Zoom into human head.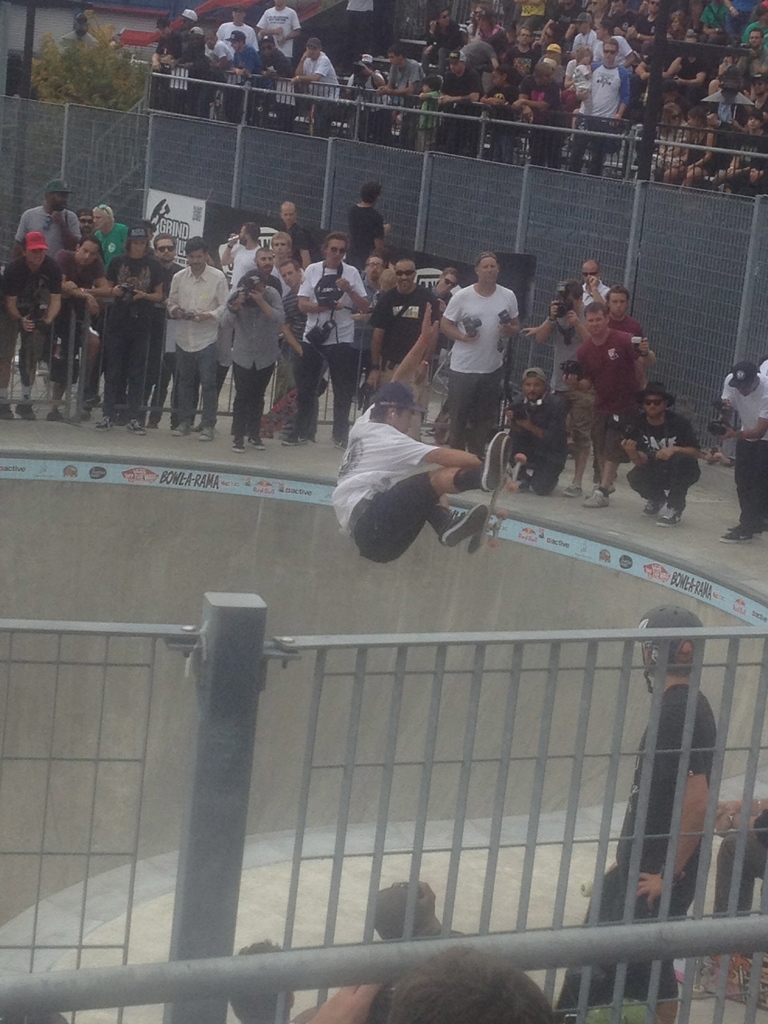
Zoom target: 86 200 112 236.
